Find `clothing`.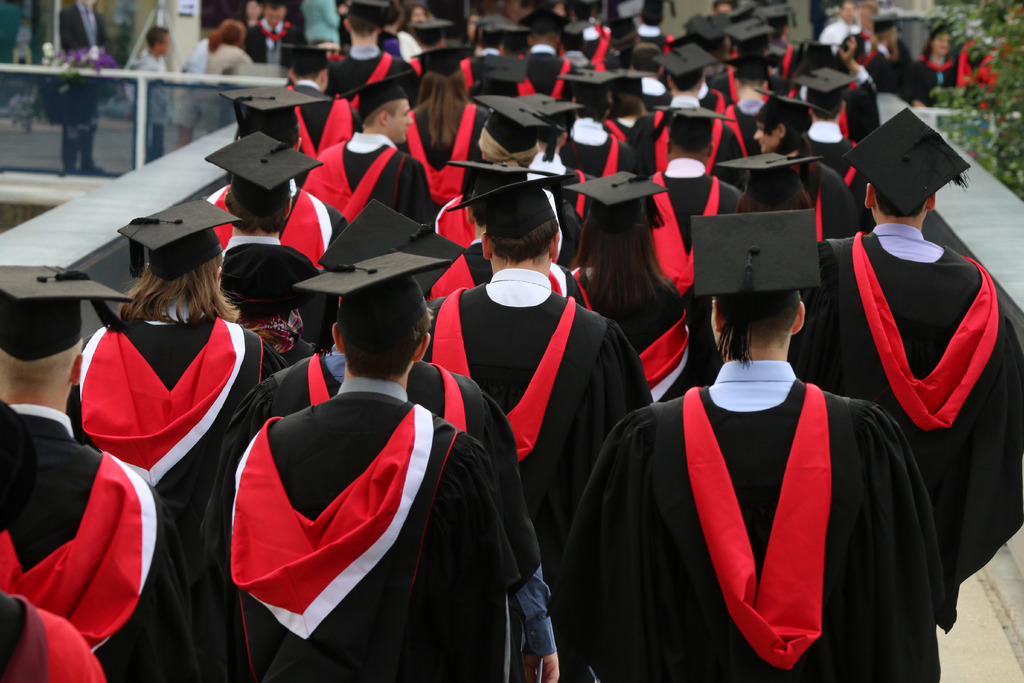
BBox(431, 264, 660, 557).
